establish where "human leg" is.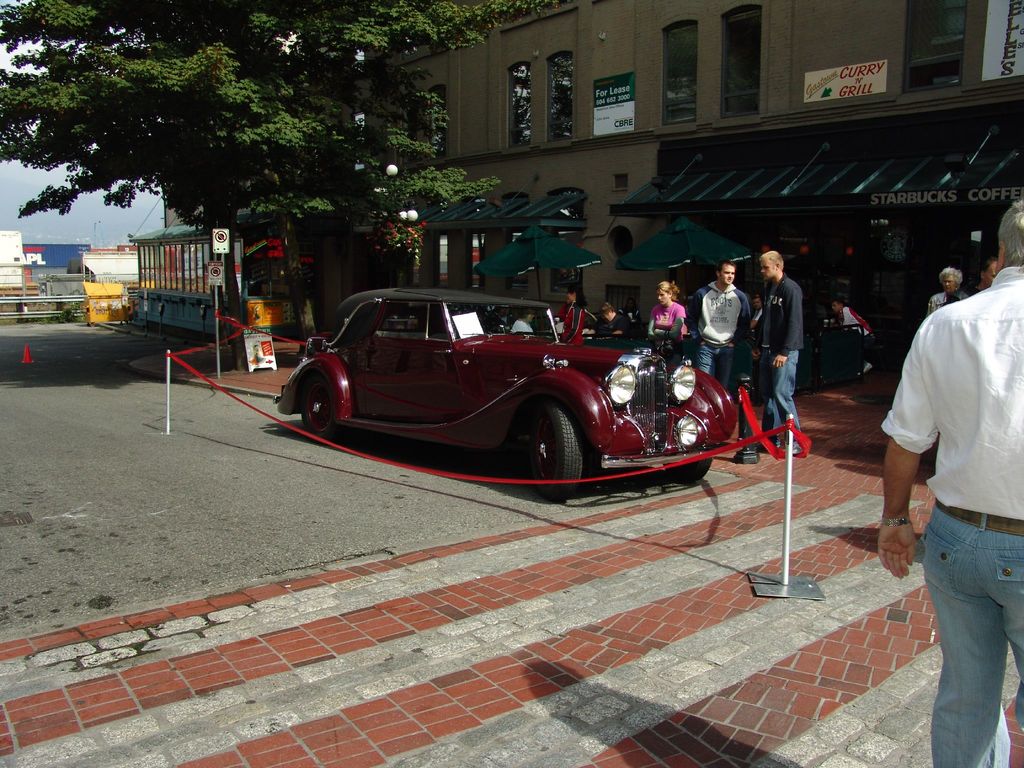
Established at [left=975, top=522, right=1023, bottom=742].
